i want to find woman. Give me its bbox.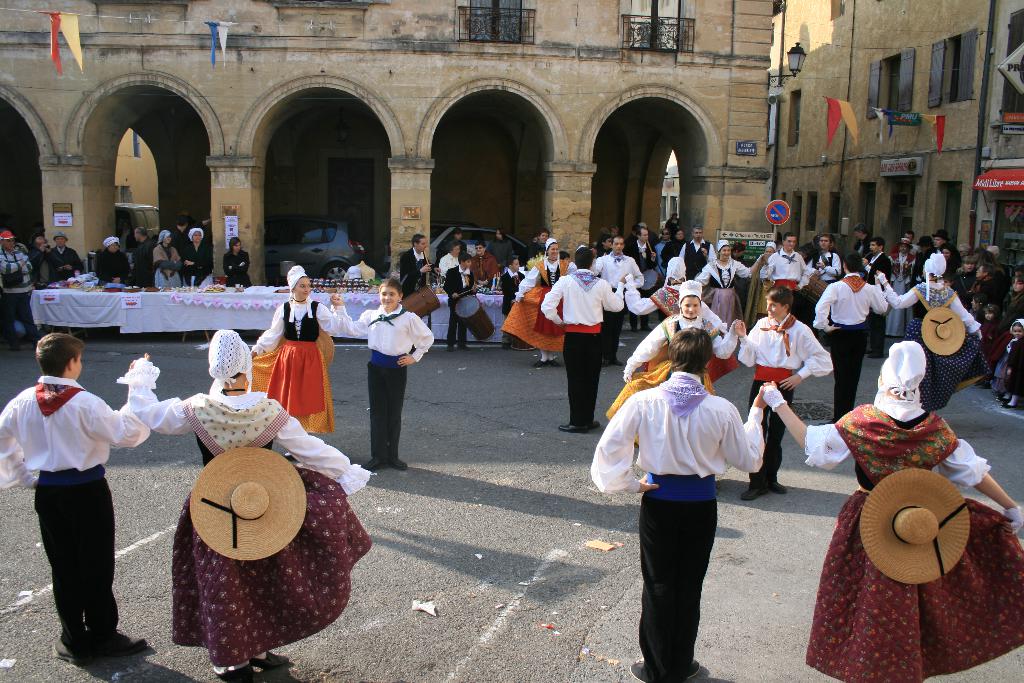
{"left": 620, "top": 258, "right": 693, "bottom": 323}.
